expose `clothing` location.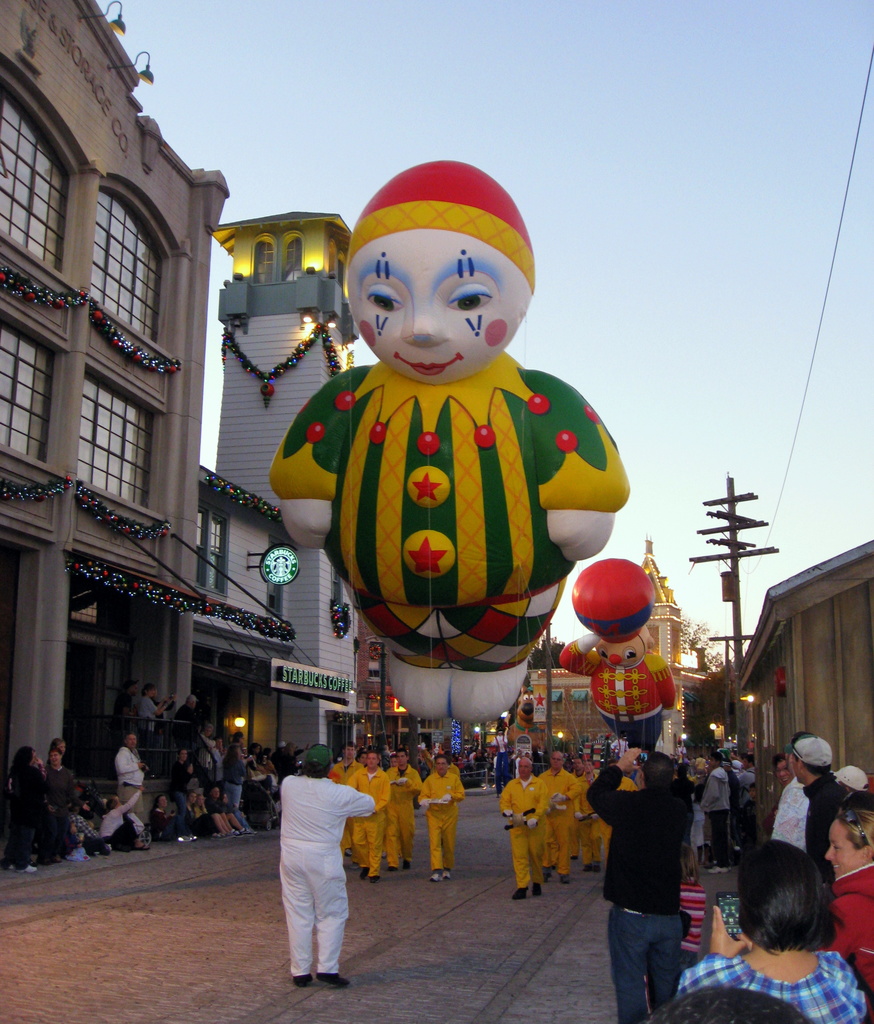
Exposed at [83,719,537,867].
